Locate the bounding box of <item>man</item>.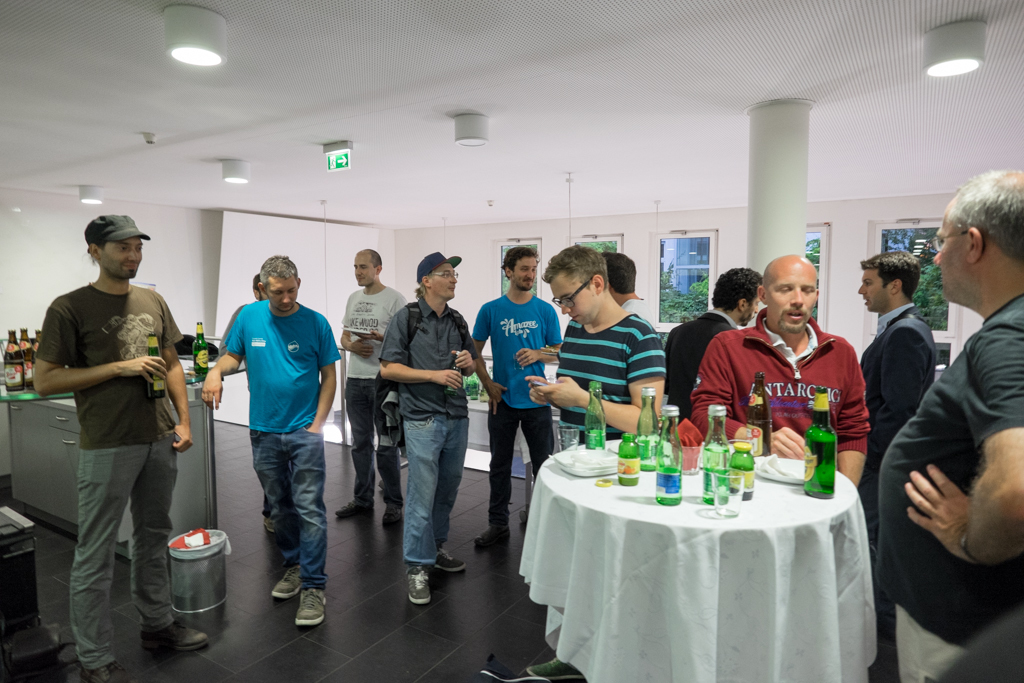
Bounding box: box=[691, 253, 873, 485].
